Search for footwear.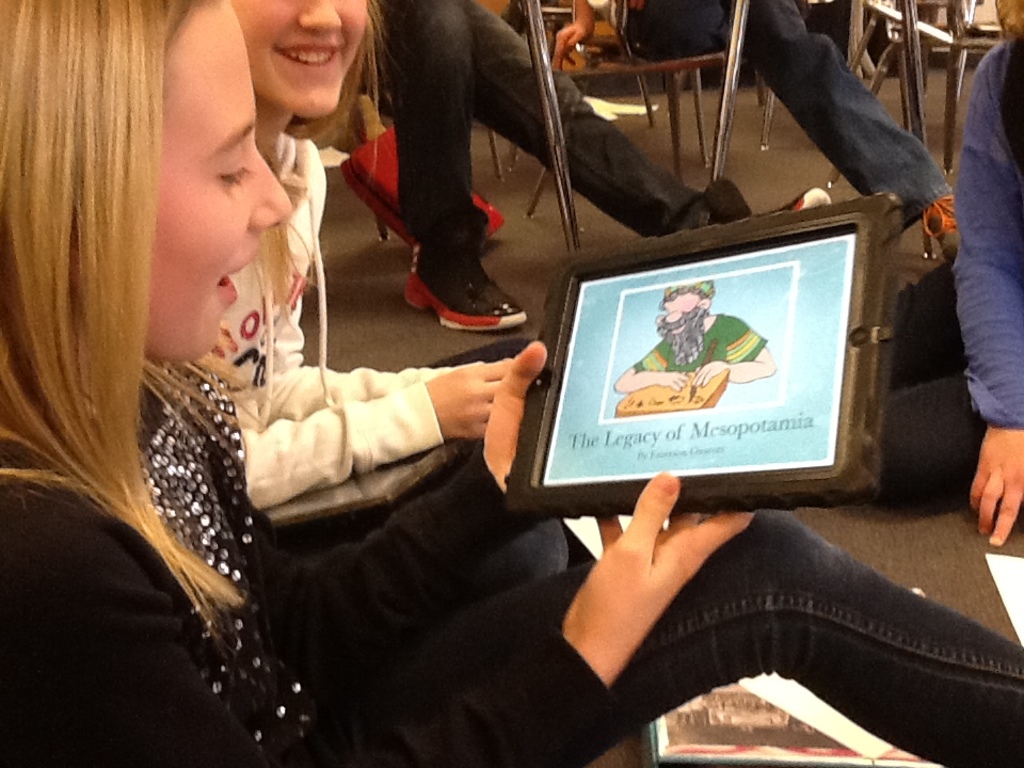
Found at box(678, 178, 761, 230).
